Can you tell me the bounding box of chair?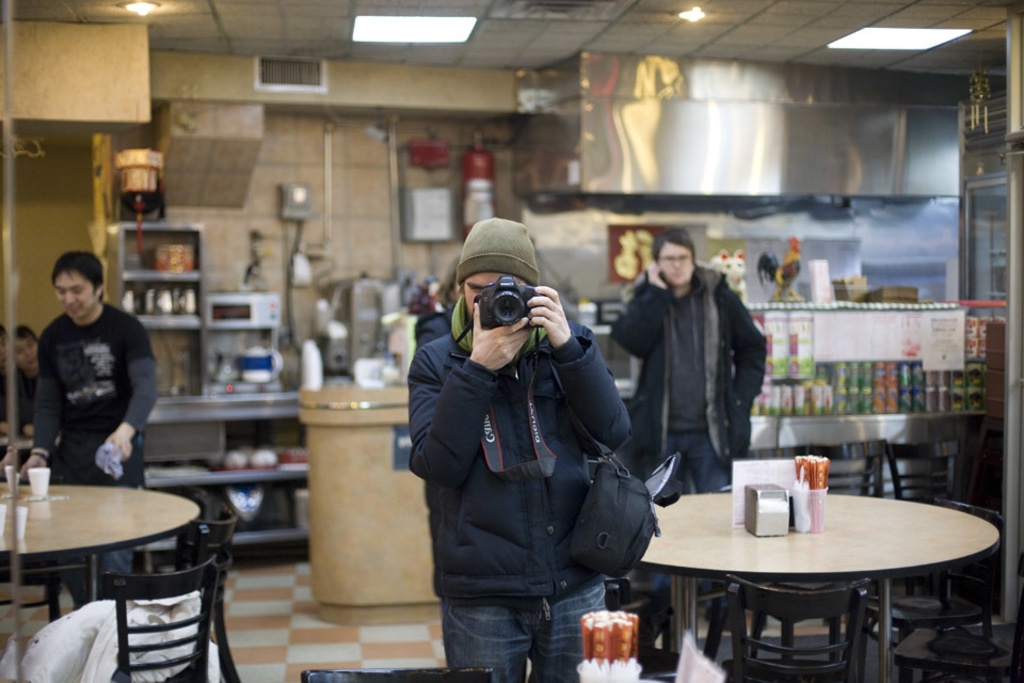
box(0, 471, 66, 624).
